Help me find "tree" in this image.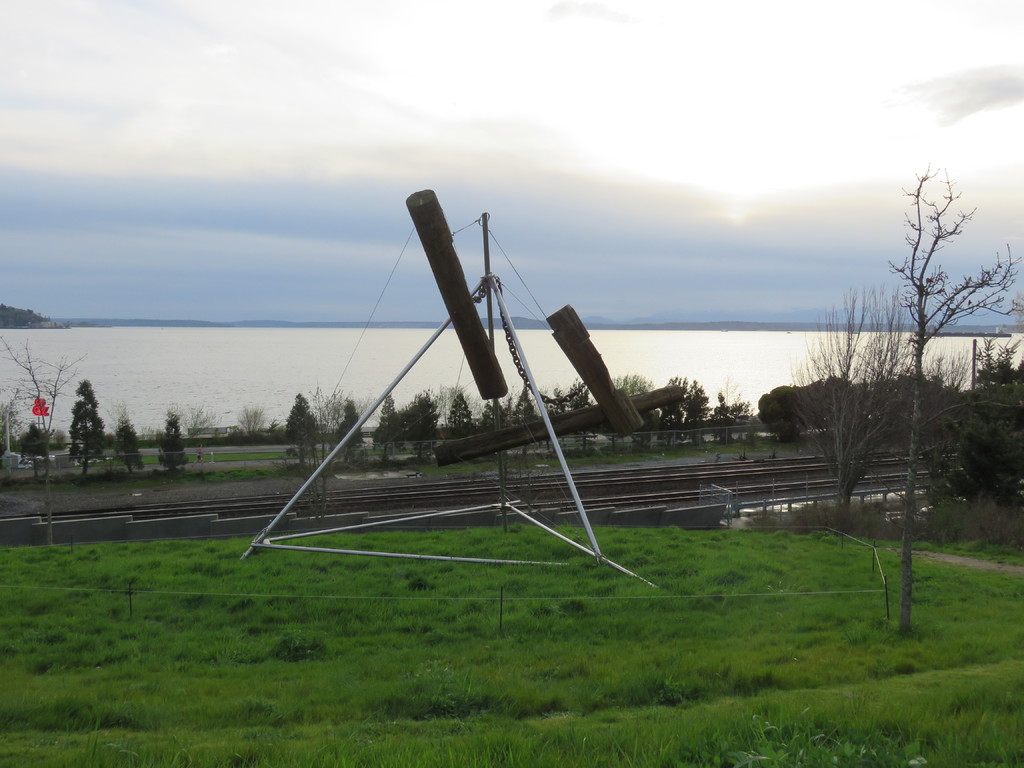
Found it: pyautogui.locateOnScreen(655, 369, 707, 439).
